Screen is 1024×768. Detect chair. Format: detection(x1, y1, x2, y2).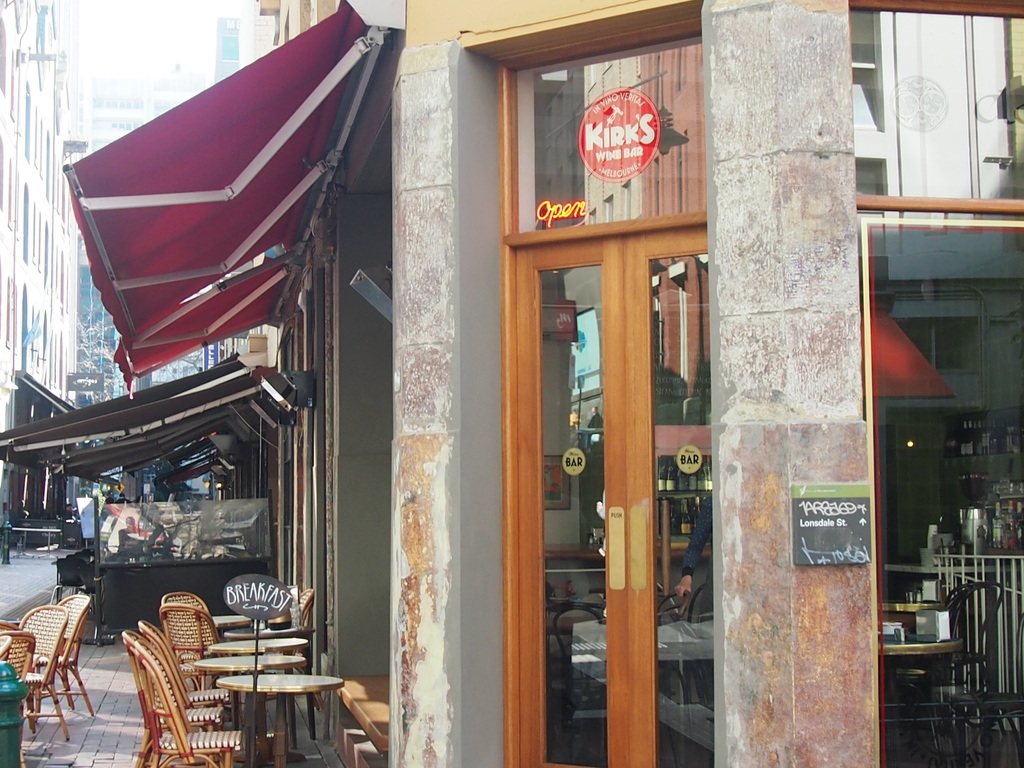
detection(31, 594, 97, 716).
